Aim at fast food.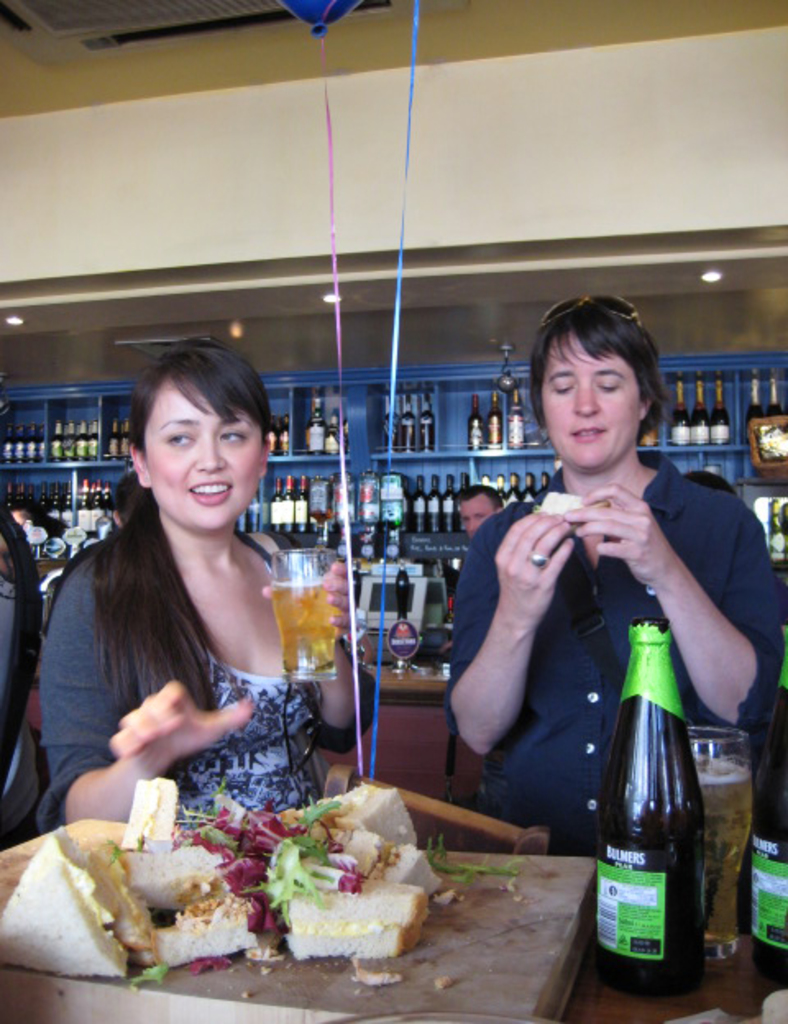
Aimed at region(46, 773, 448, 967).
